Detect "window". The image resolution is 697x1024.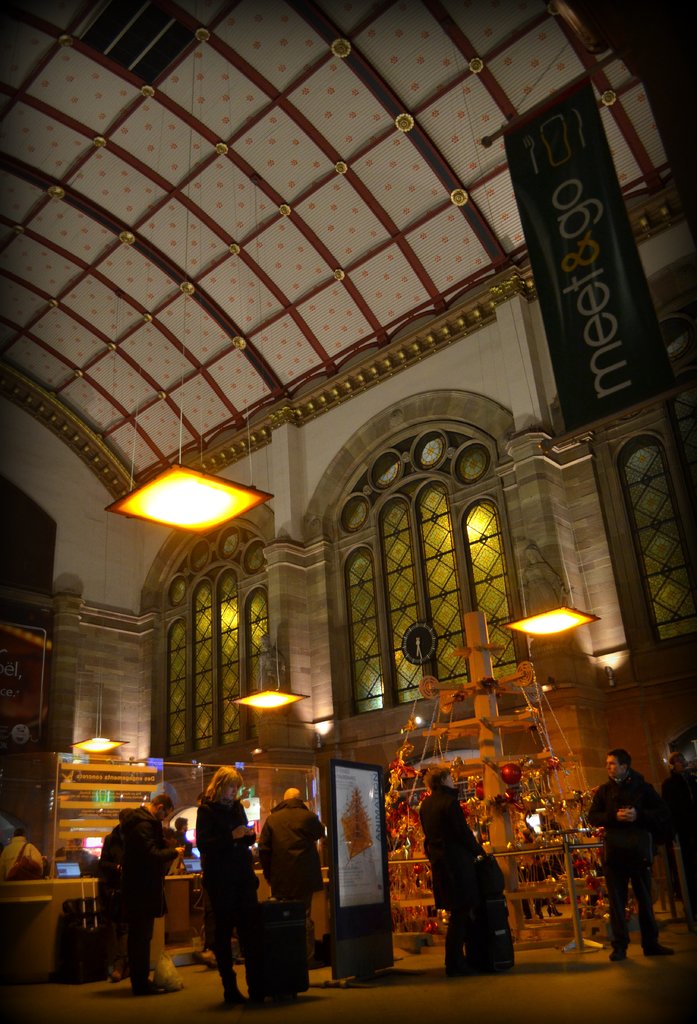
crop(136, 535, 304, 746).
